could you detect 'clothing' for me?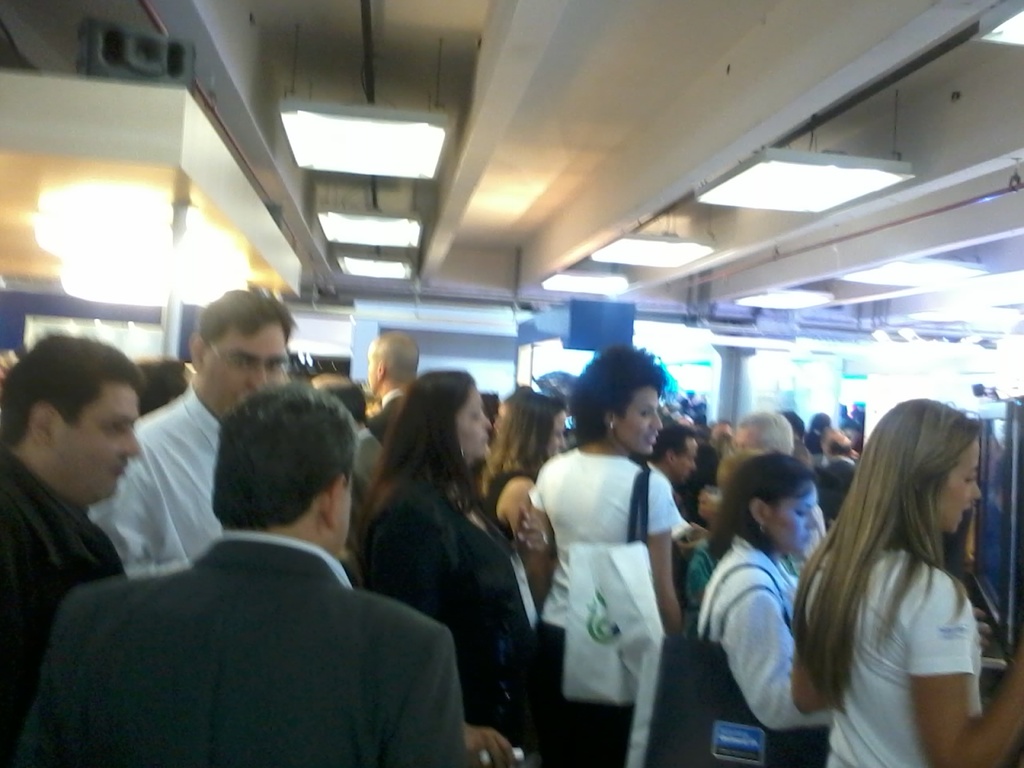
Detection result: bbox(701, 542, 838, 747).
